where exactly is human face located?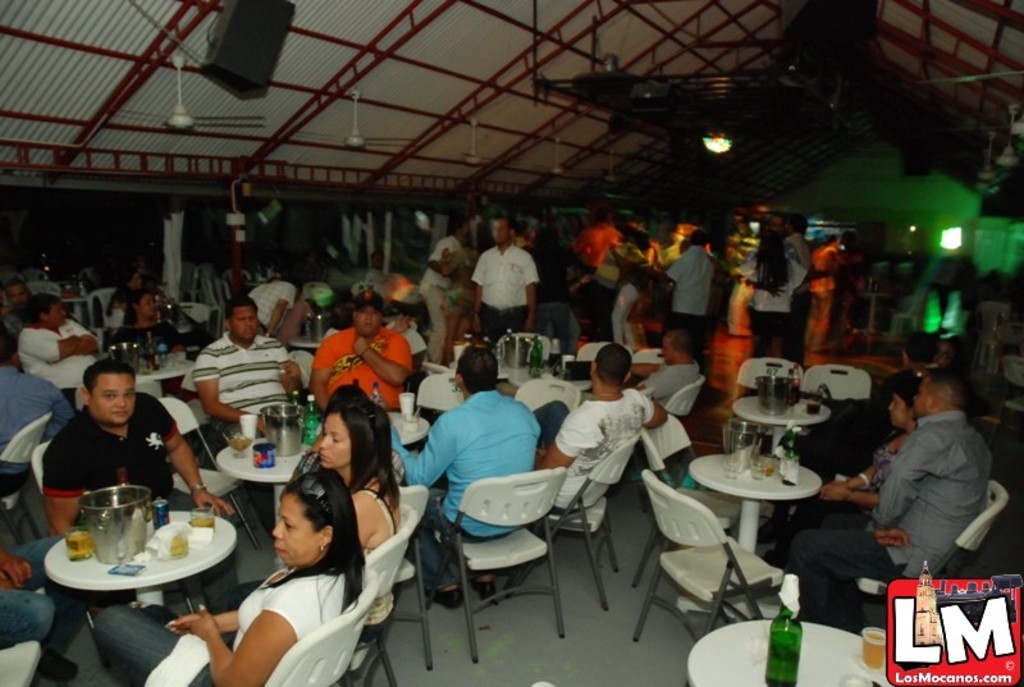
Its bounding box is {"left": 892, "top": 399, "right": 910, "bottom": 425}.
